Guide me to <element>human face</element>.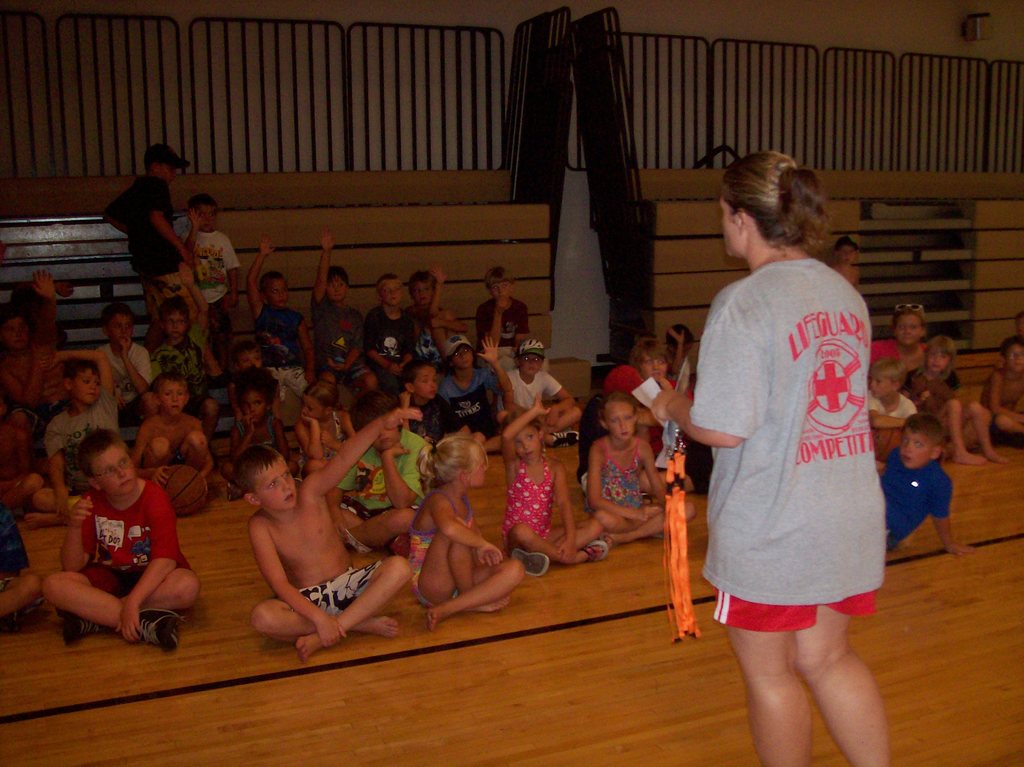
Guidance: rect(412, 280, 426, 300).
